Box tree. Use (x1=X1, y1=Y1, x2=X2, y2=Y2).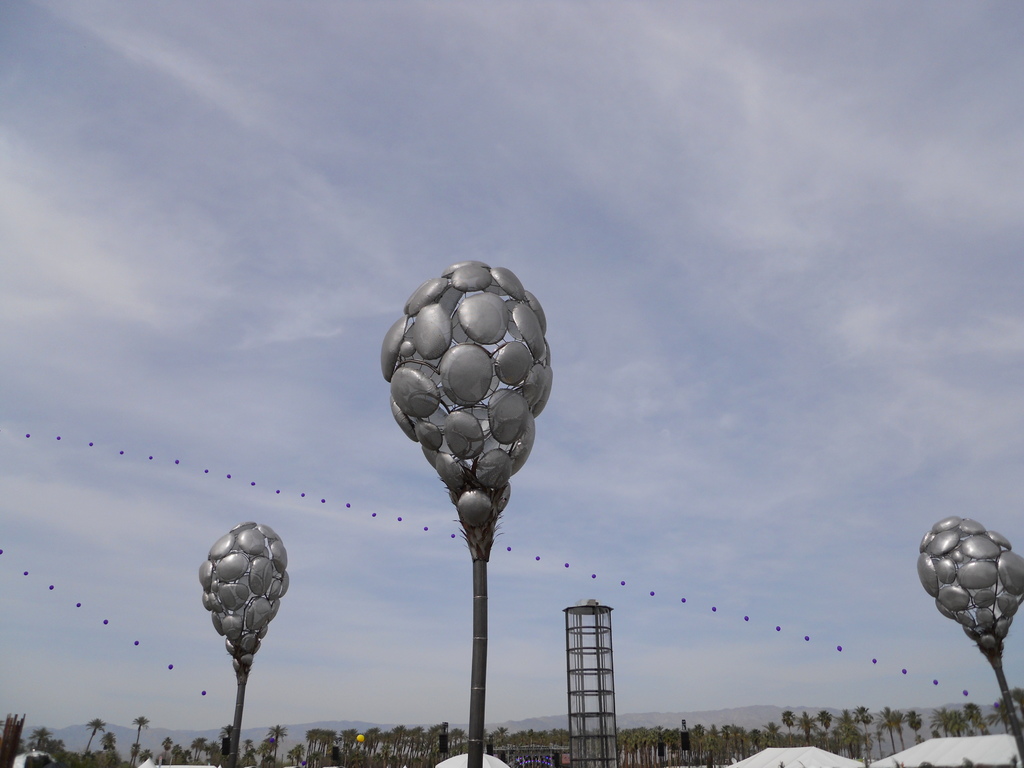
(x1=180, y1=741, x2=209, y2=764).
